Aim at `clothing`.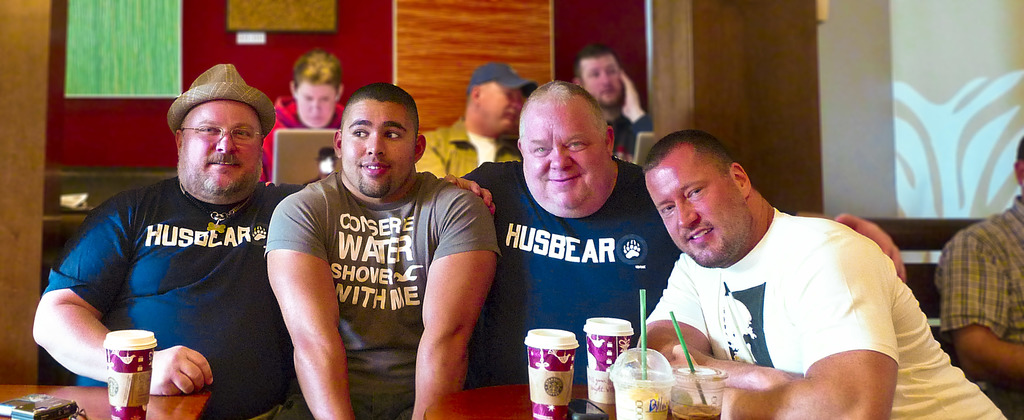
Aimed at [left=38, top=172, right=295, bottom=419].
